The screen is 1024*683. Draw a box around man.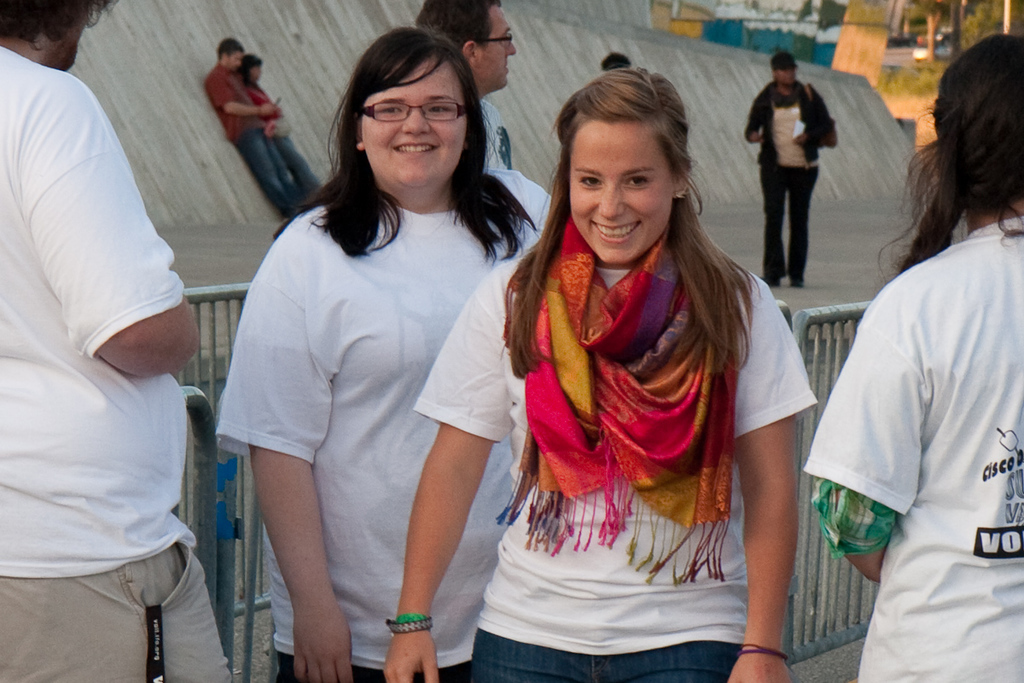
BBox(414, 0, 517, 174).
